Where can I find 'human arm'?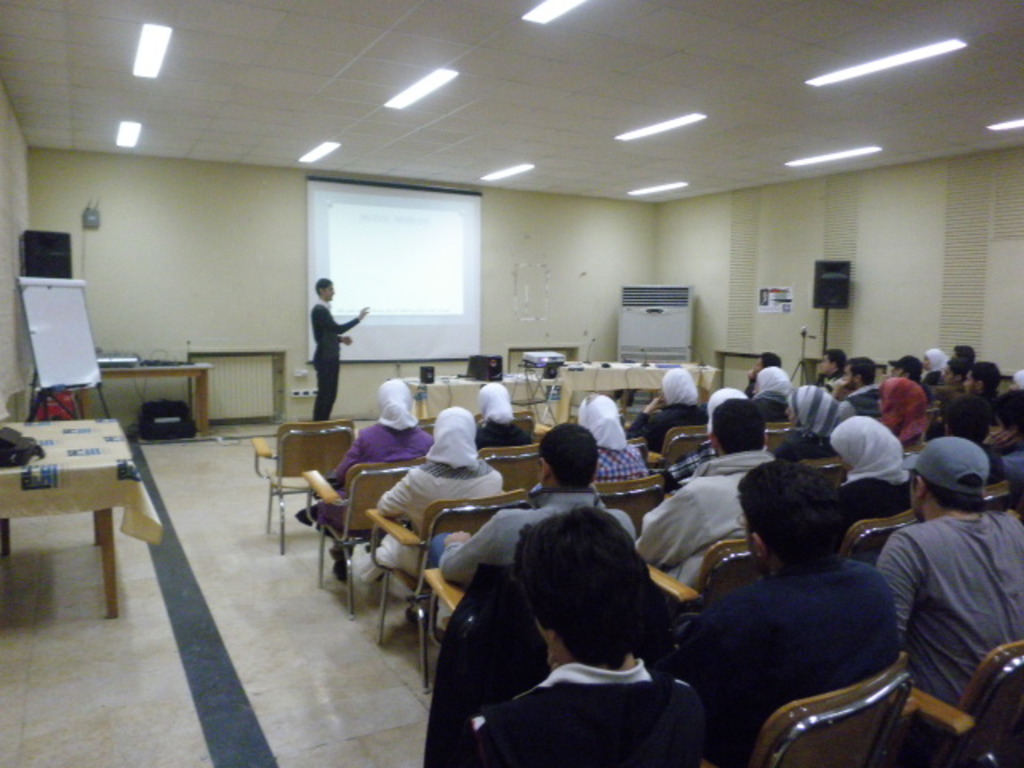
You can find it at box=[362, 310, 366, 317].
